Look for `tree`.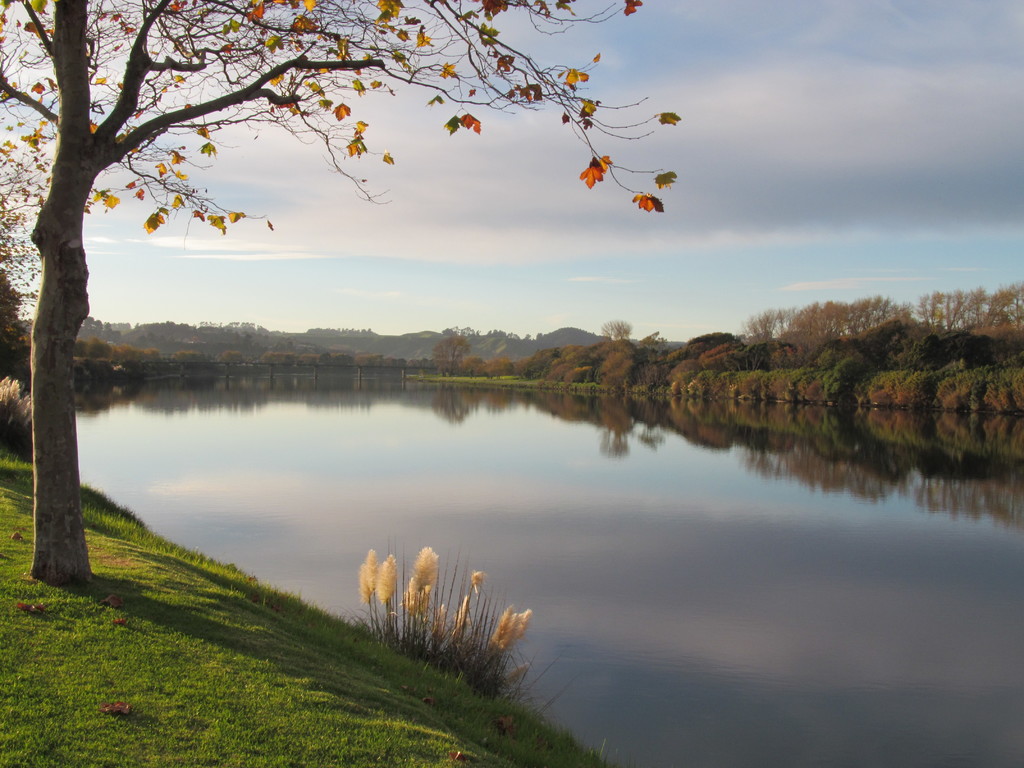
Found: detection(588, 317, 632, 361).
